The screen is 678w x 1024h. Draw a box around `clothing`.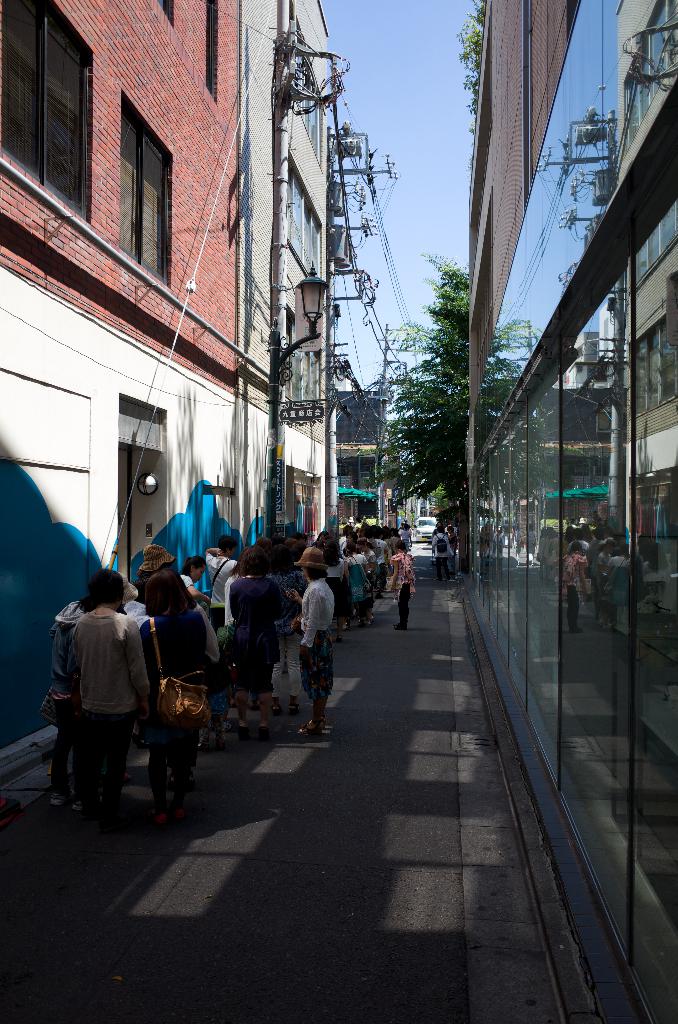
236, 570, 309, 712.
